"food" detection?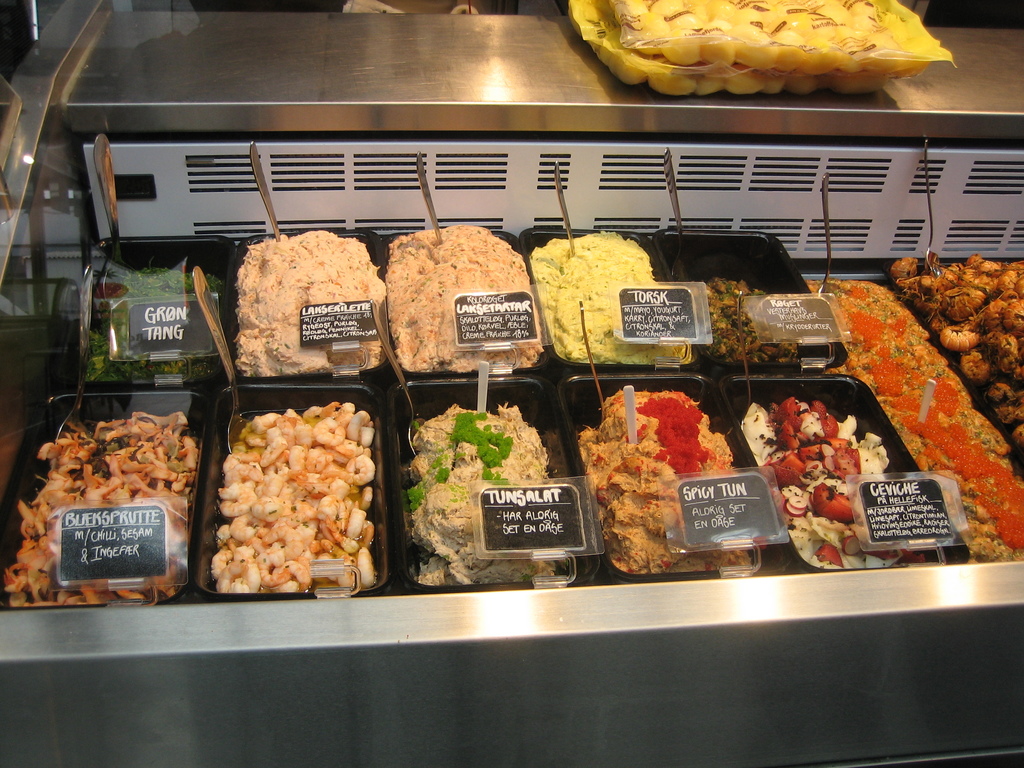
region(528, 230, 684, 365)
